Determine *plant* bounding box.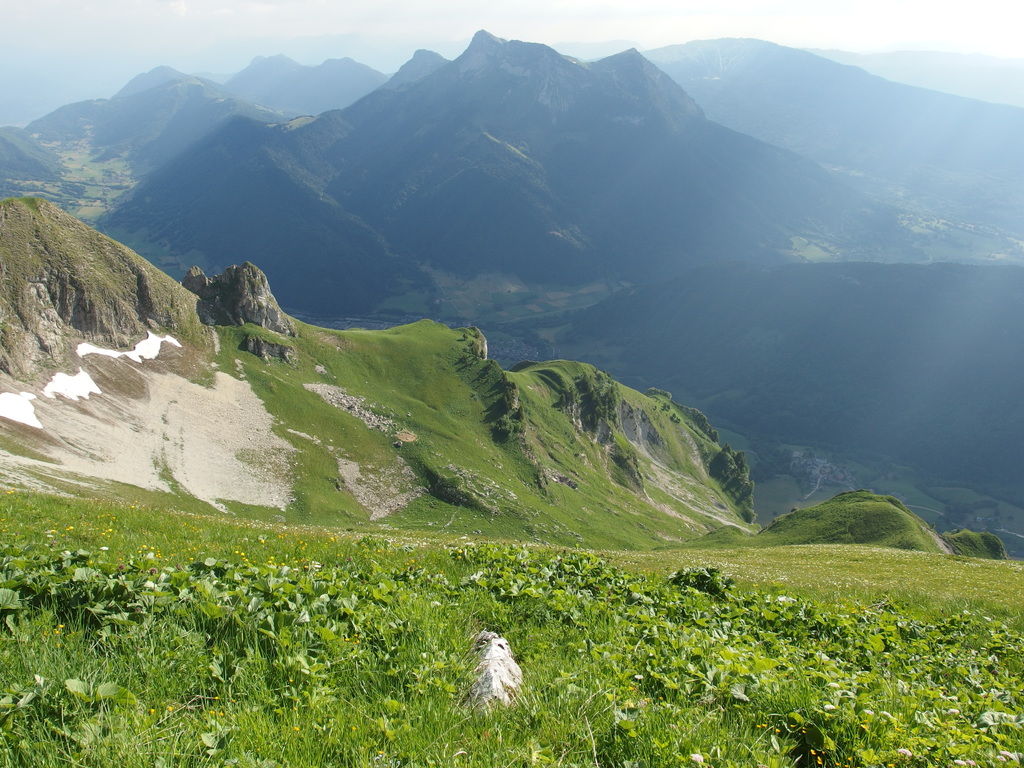
Determined: crop(666, 563, 733, 599).
